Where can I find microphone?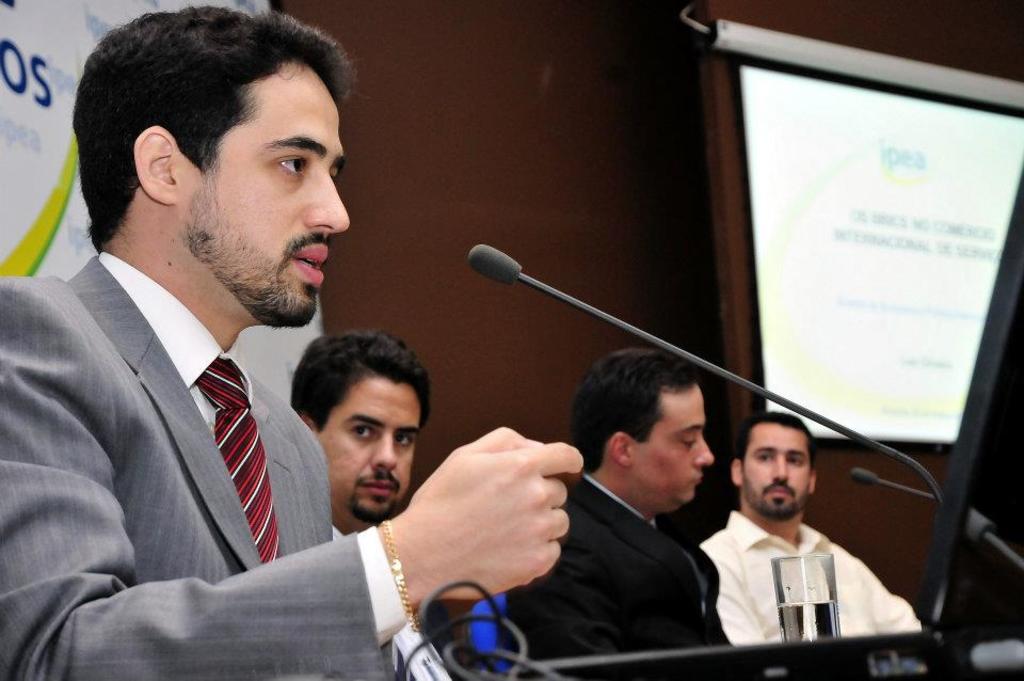
You can find it at (x1=467, y1=243, x2=521, y2=287).
